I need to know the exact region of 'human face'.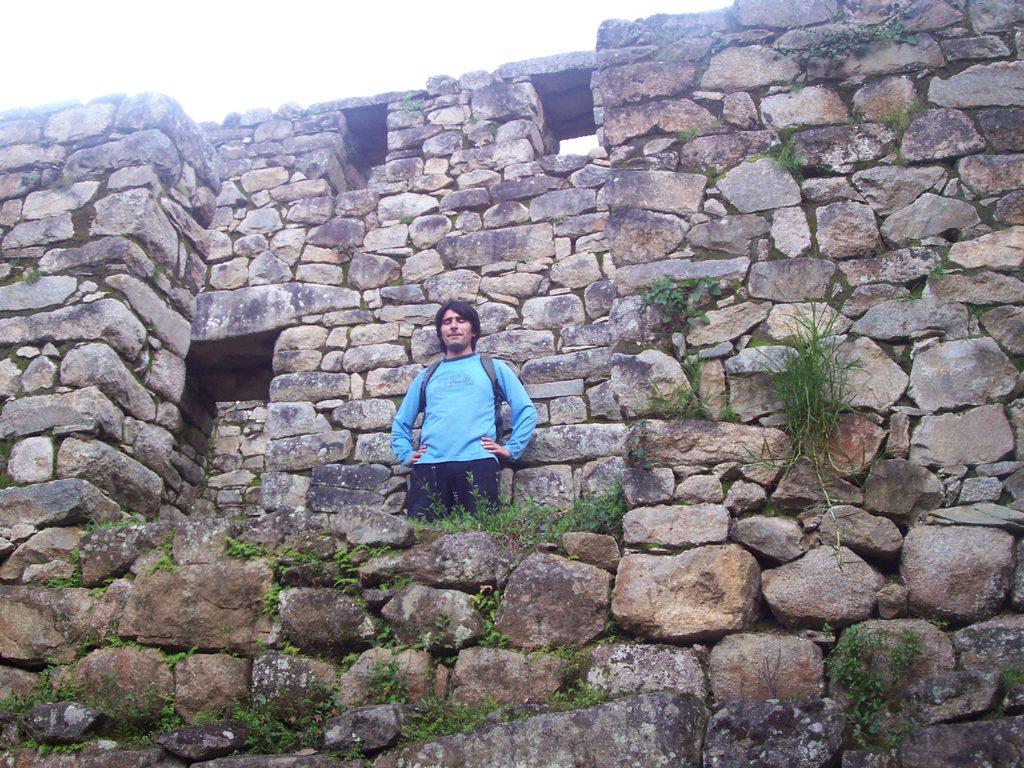
Region: <box>438,311,473,347</box>.
